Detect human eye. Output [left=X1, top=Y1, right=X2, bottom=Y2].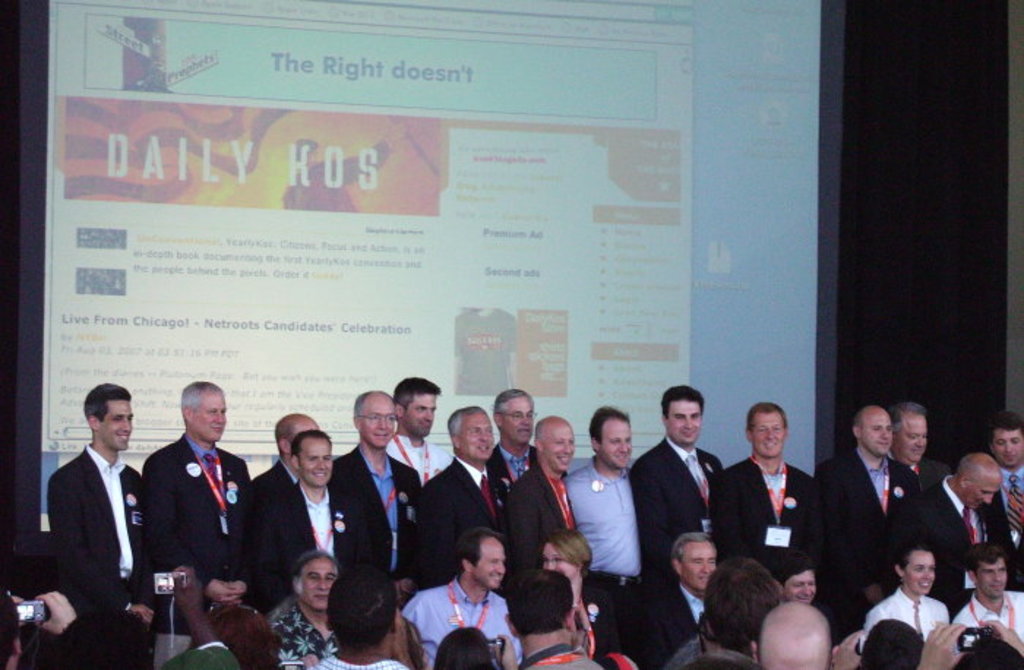
[left=673, top=411, right=686, bottom=420].
